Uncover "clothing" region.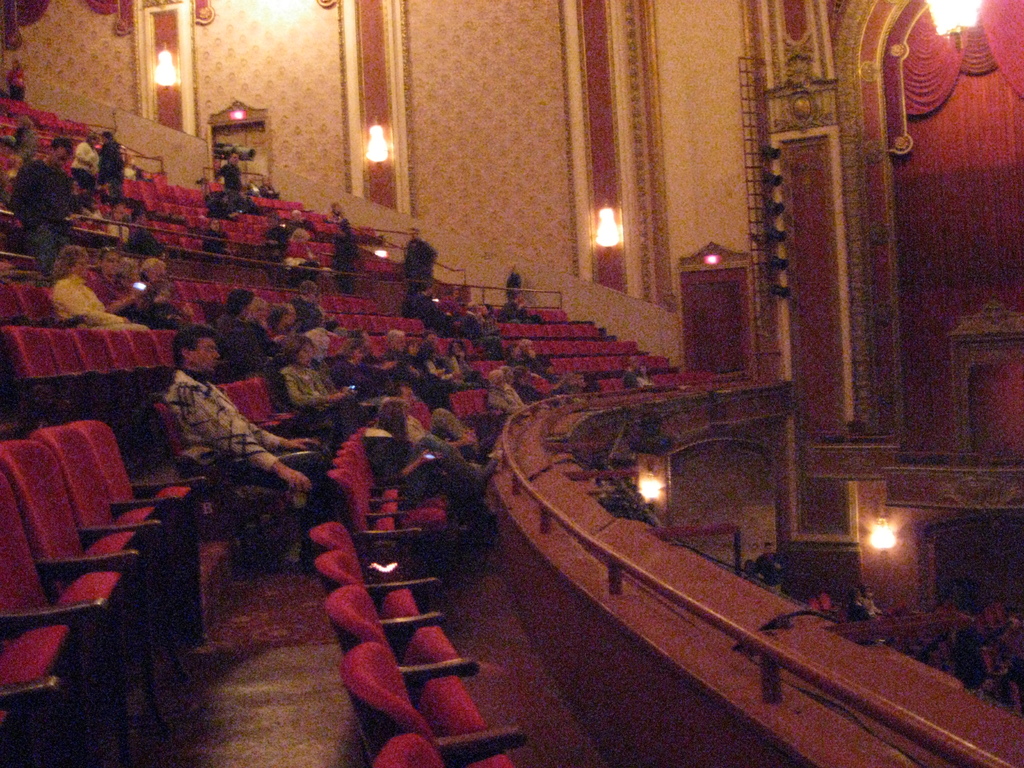
Uncovered: x1=948 y1=623 x2=1016 y2=691.
